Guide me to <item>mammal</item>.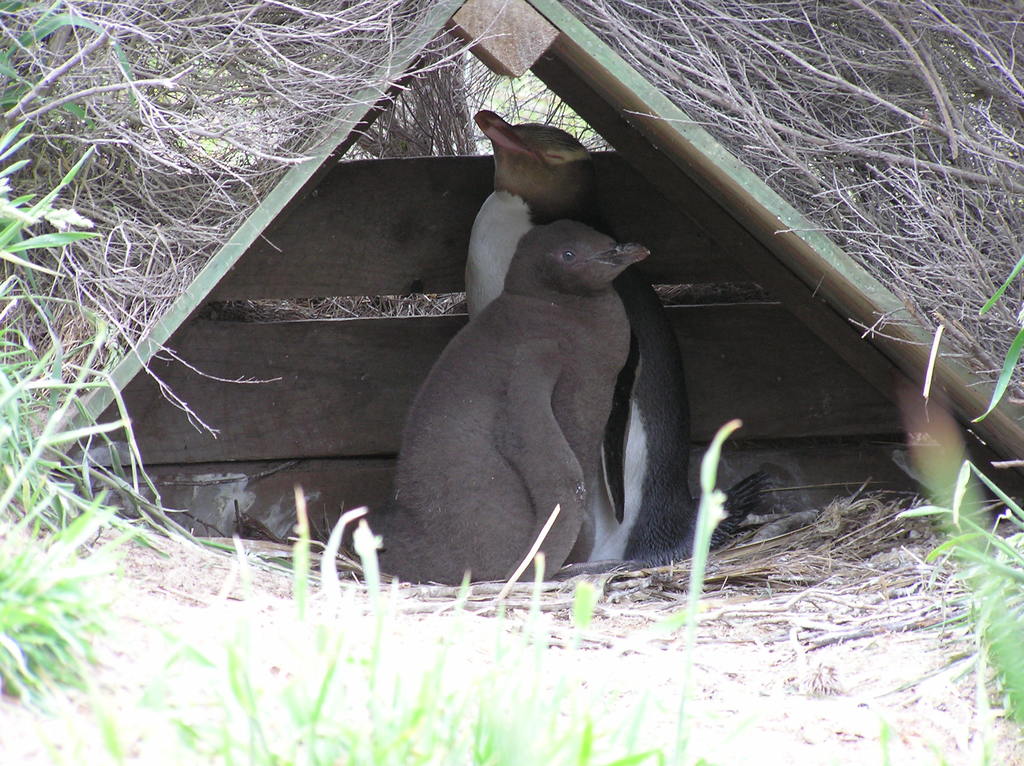
Guidance: Rect(467, 106, 765, 578).
